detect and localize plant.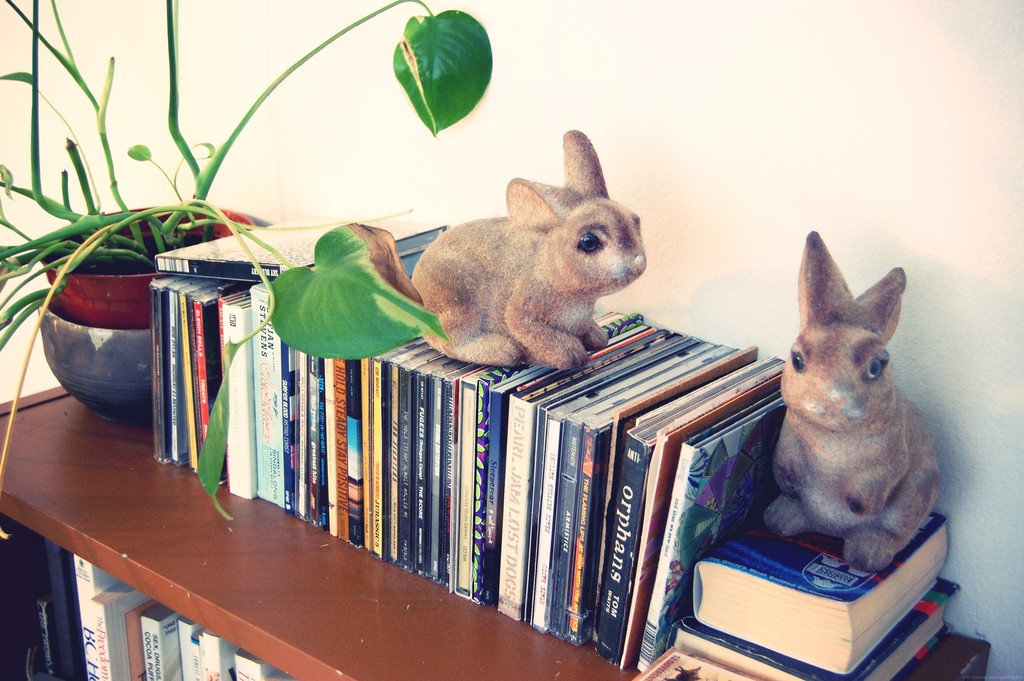
Localized at detection(0, 0, 502, 548).
